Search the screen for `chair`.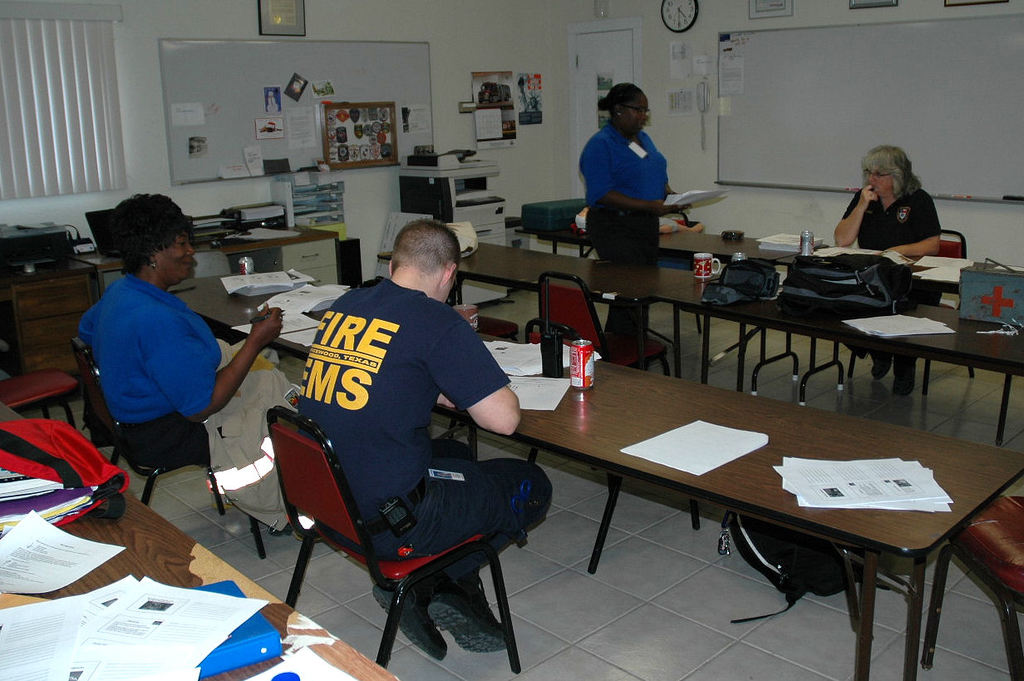
Found at select_region(918, 494, 1023, 680).
